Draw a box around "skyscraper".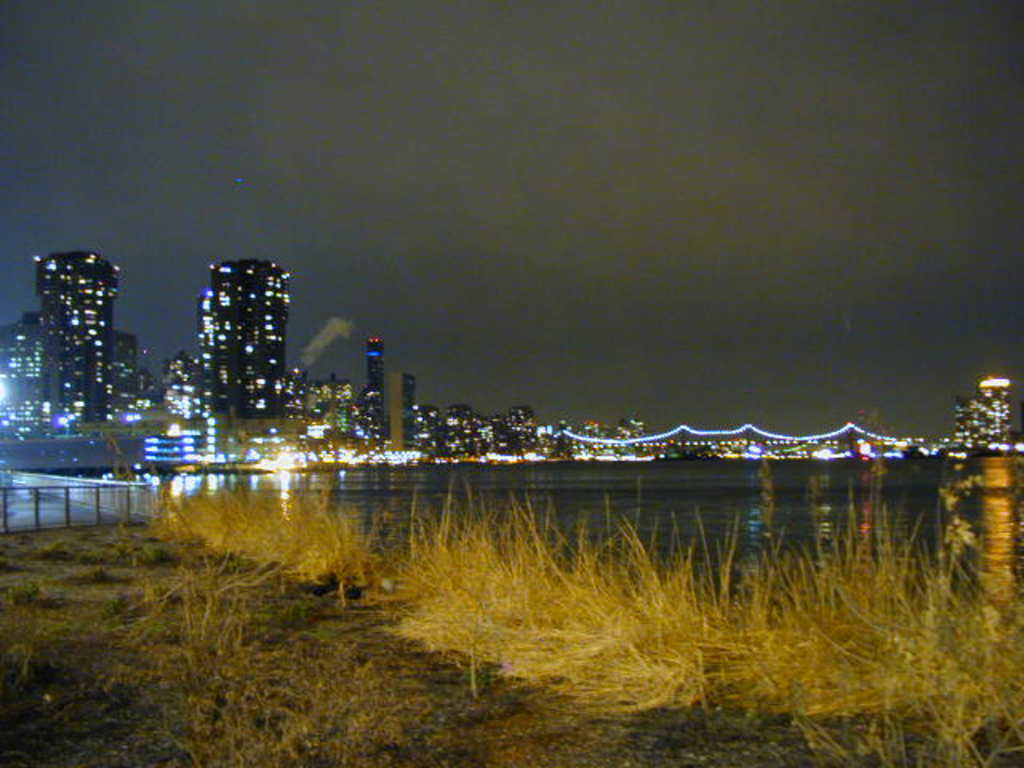
detection(27, 250, 122, 413).
